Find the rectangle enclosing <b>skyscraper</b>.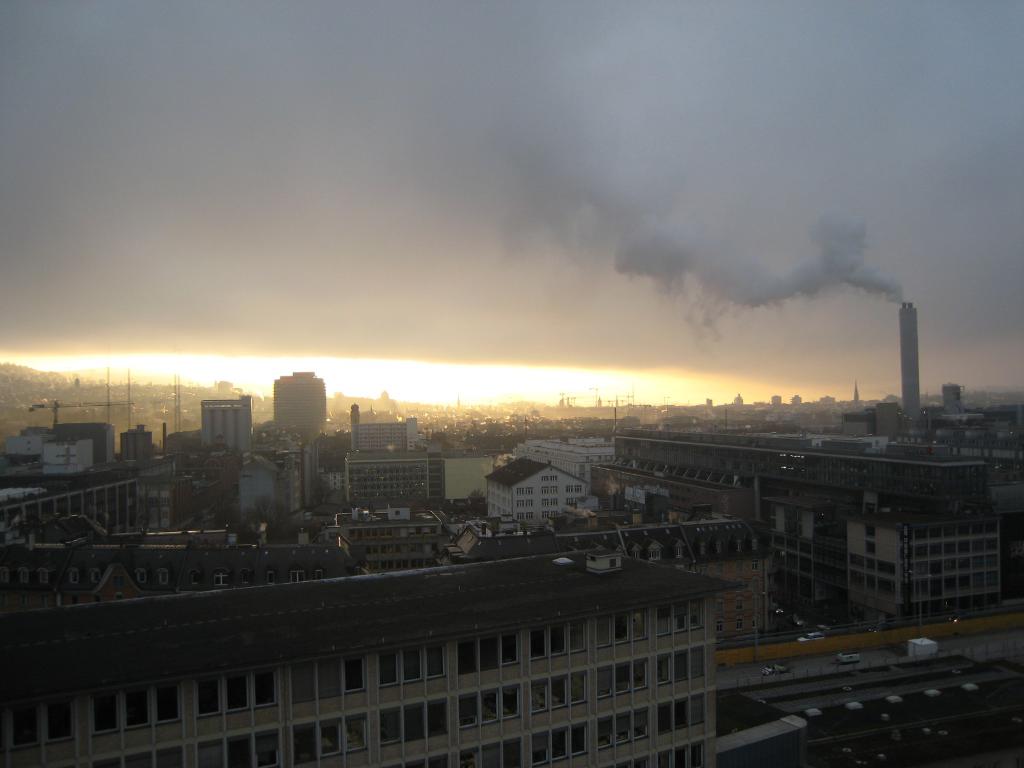
269:365:340:442.
